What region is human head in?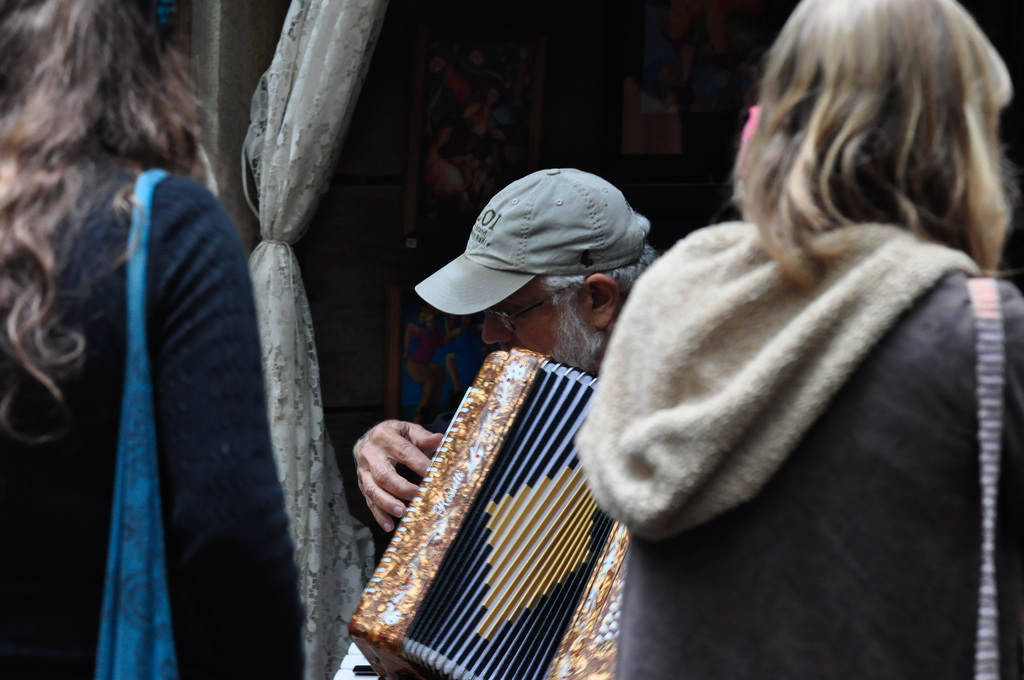
region(0, 0, 172, 142).
